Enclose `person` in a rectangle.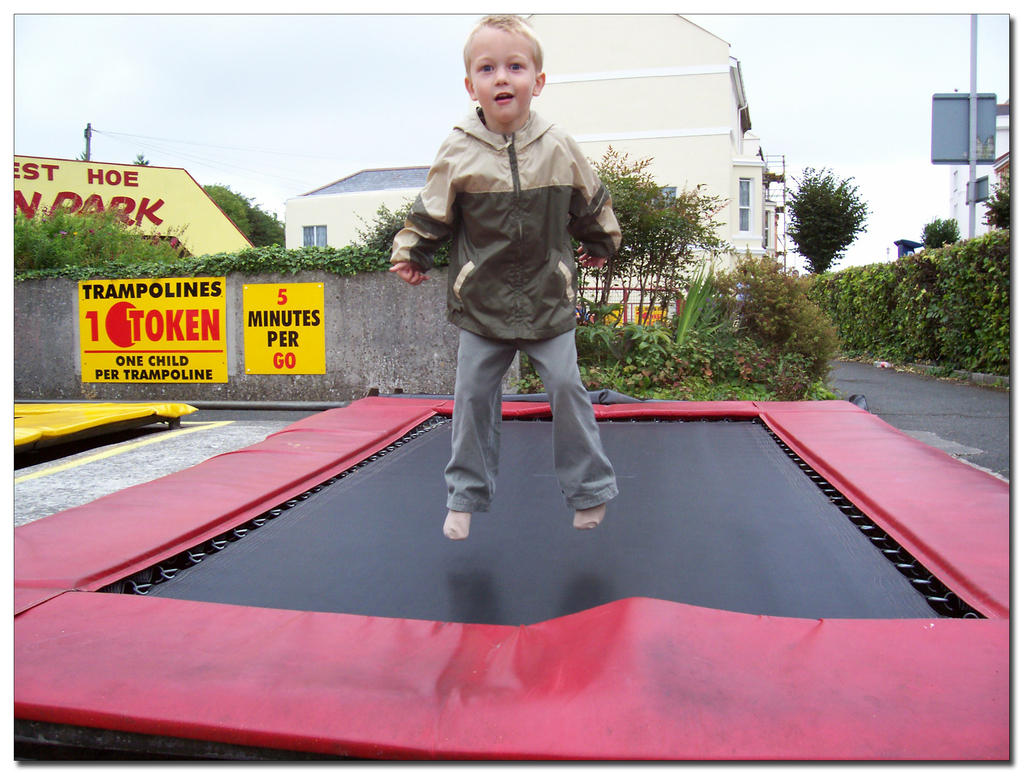
rect(416, 44, 639, 560).
